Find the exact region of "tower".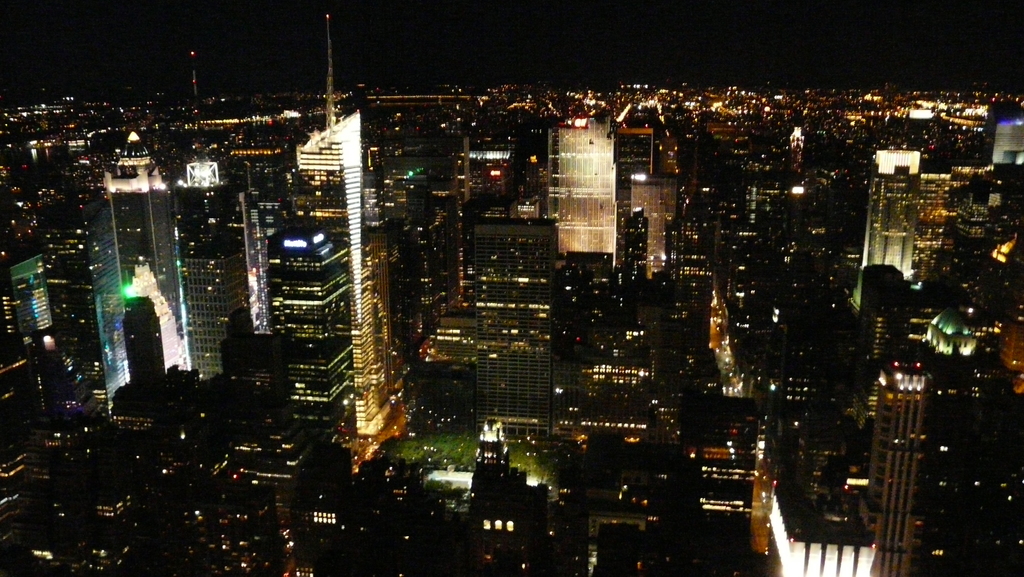
Exact region: 140 422 287 576.
